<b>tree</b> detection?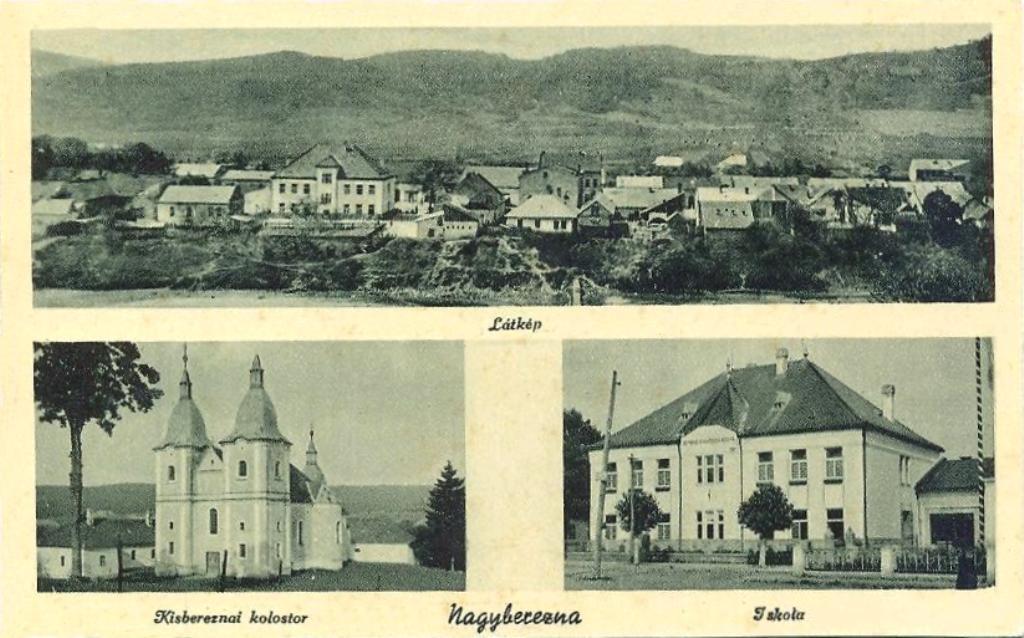
(27,326,151,500)
